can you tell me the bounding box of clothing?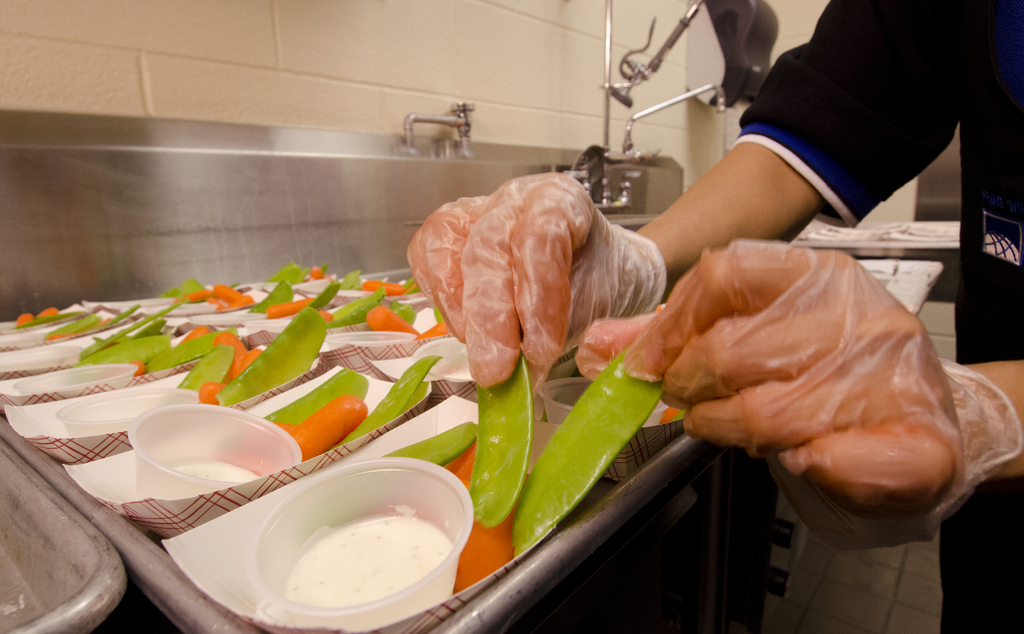
bbox(743, 0, 1023, 626).
